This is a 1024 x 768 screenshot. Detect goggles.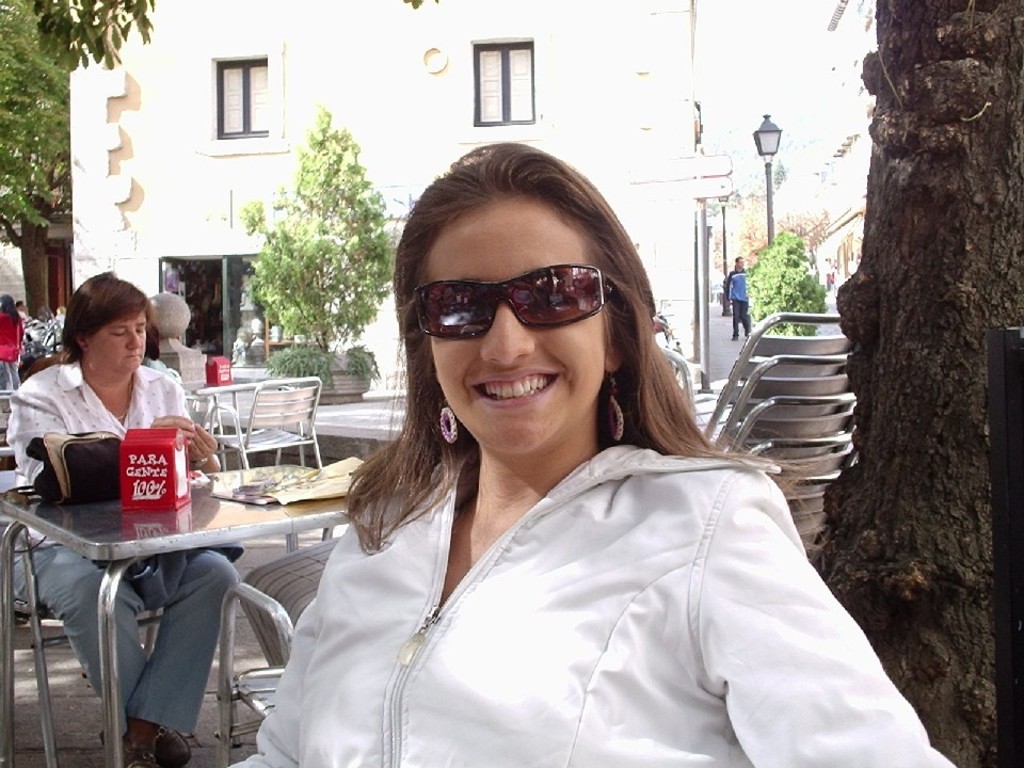
Rect(397, 257, 621, 347).
